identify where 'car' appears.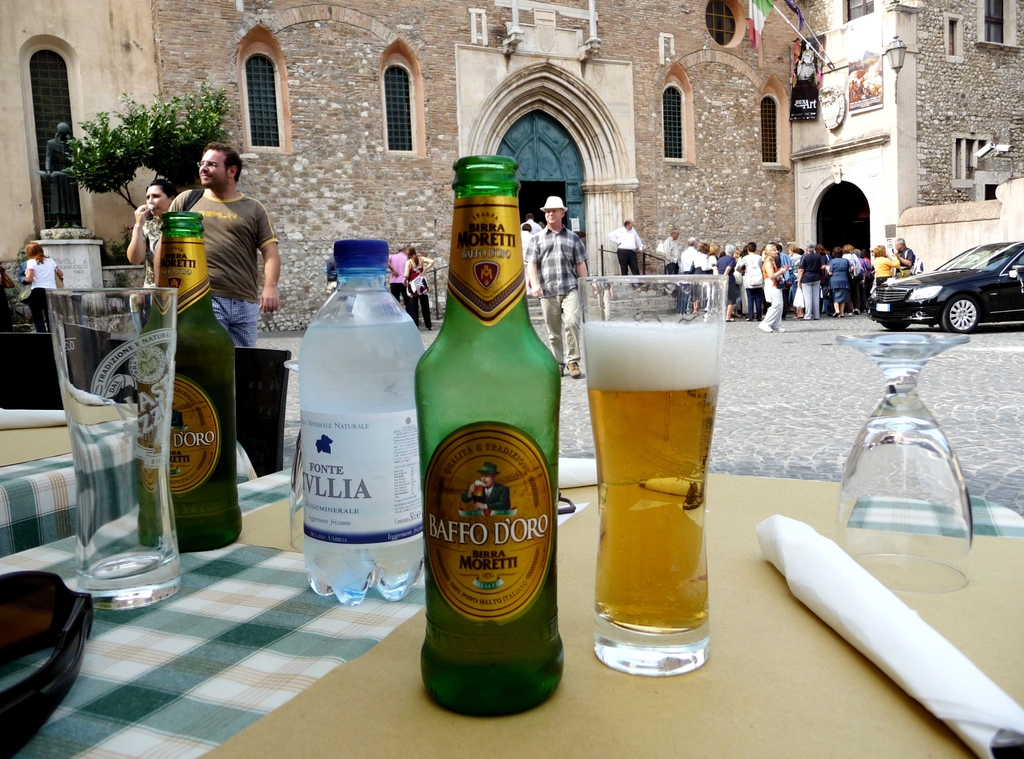
Appears at select_region(866, 239, 1023, 334).
